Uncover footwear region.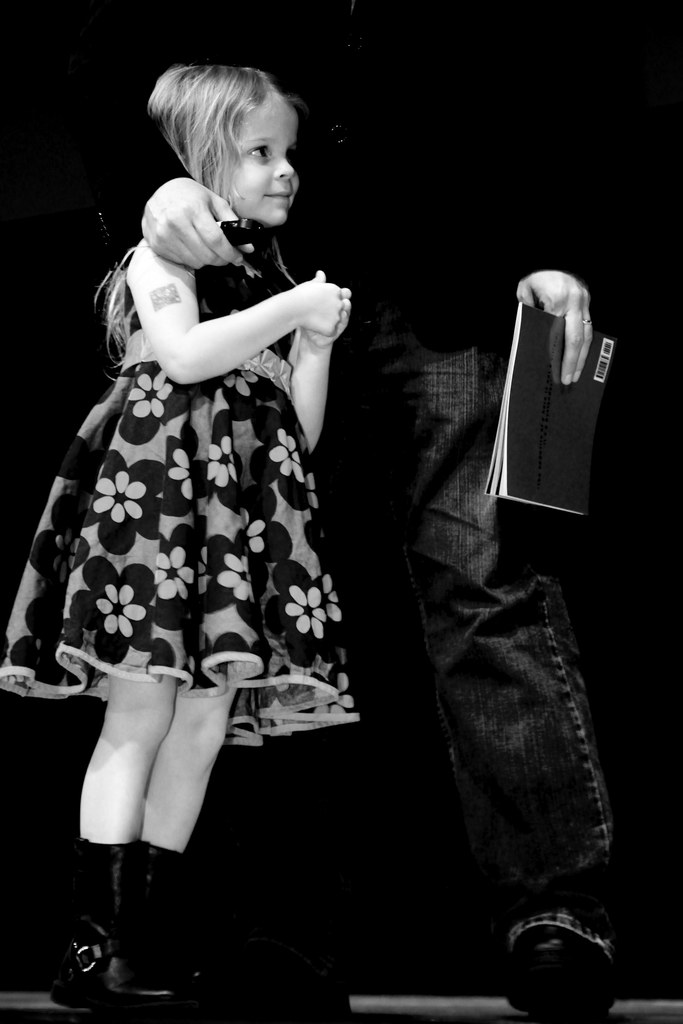
Uncovered: 491, 900, 627, 1014.
